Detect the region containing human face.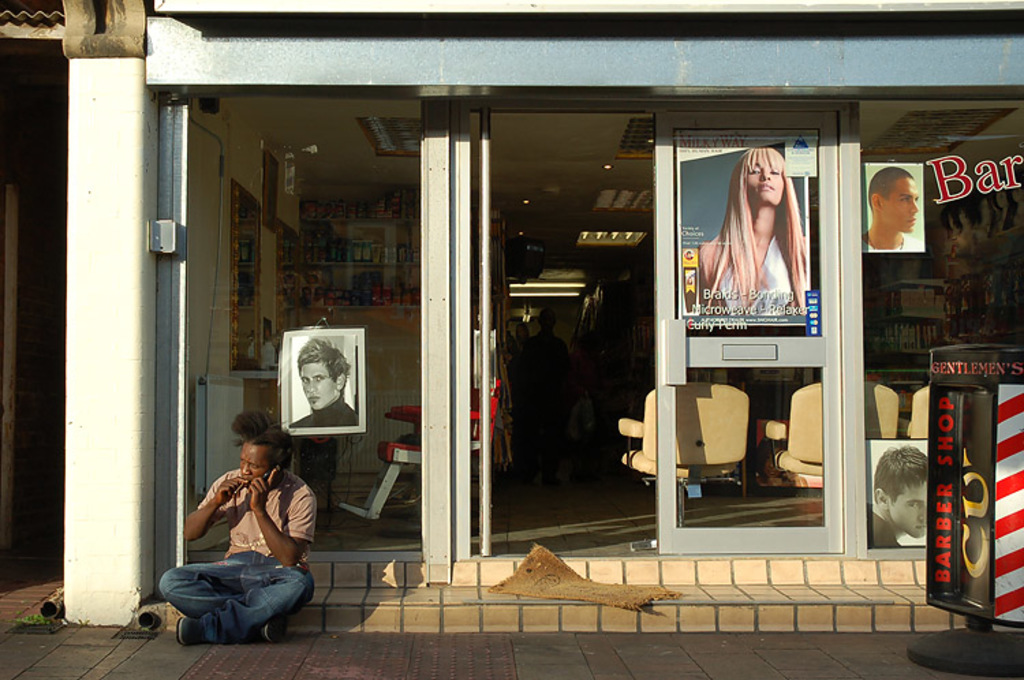
Rect(298, 360, 340, 410).
